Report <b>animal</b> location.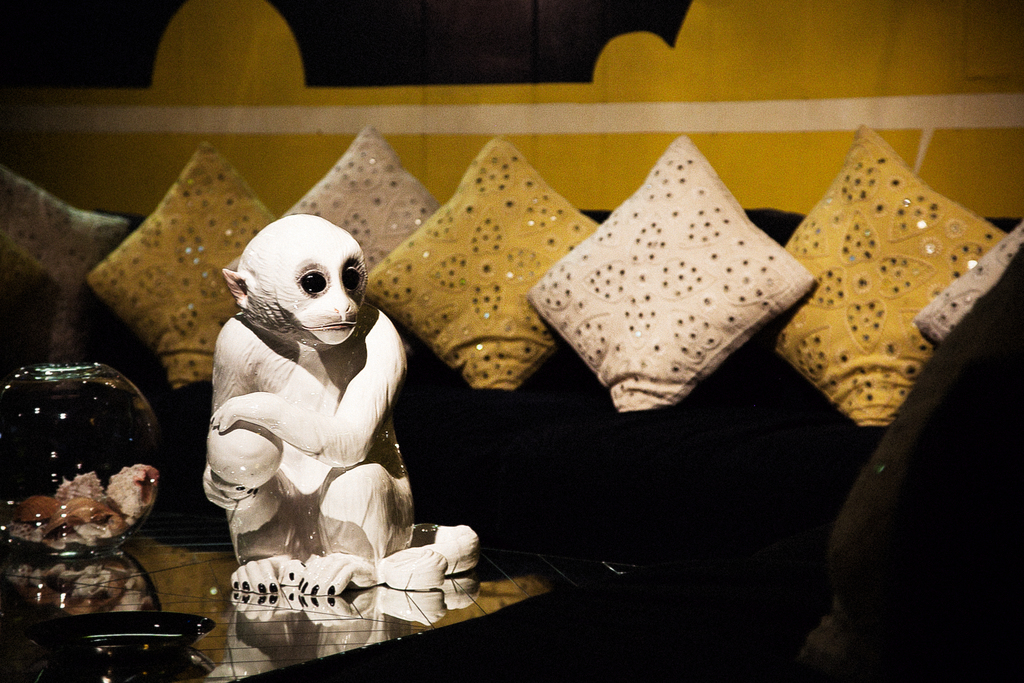
Report: x1=201 y1=209 x2=475 y2=609.
